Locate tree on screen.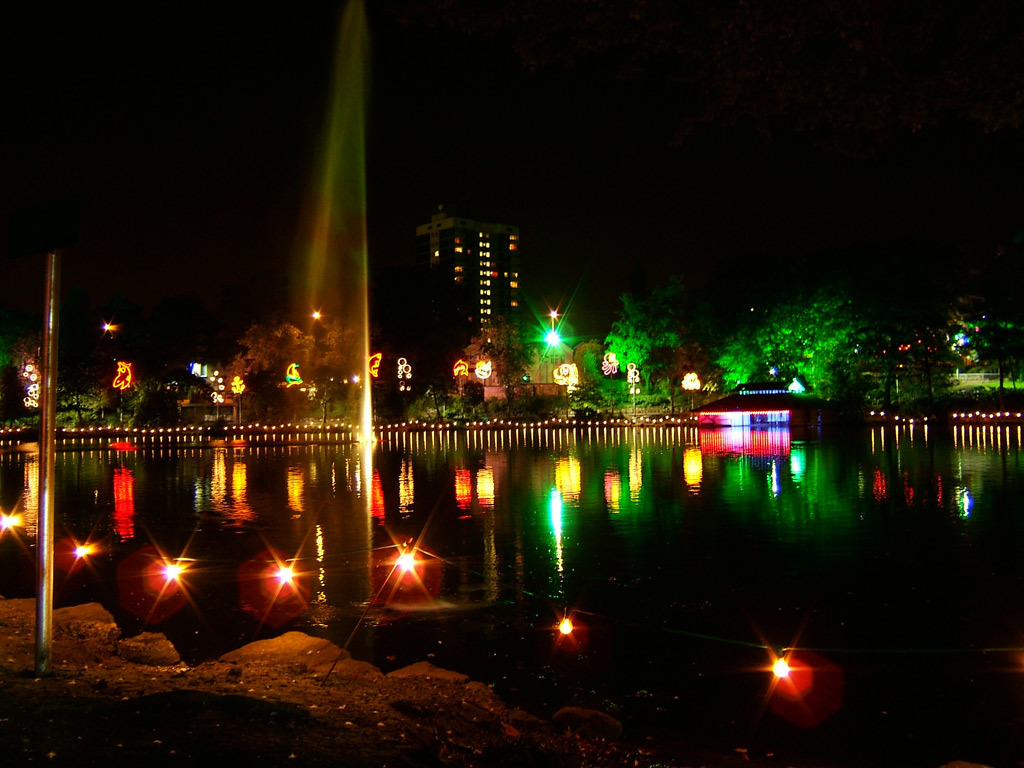
On screen at (x1=459, y1=379, x2=483, y2=414).
